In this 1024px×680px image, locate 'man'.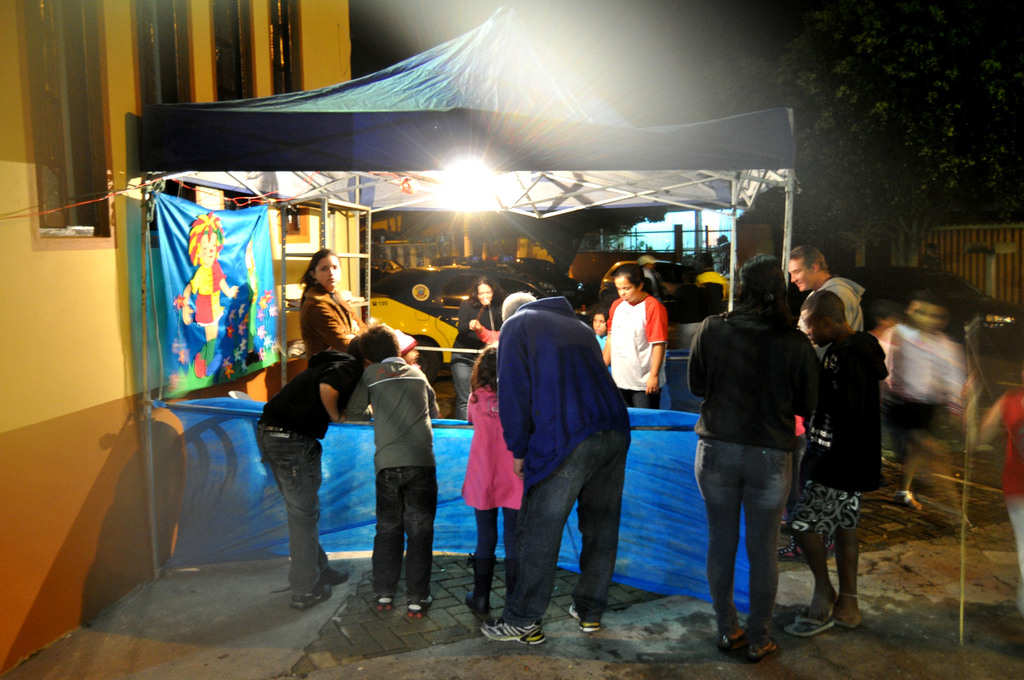
Bounding box: (635,254,660,302).
